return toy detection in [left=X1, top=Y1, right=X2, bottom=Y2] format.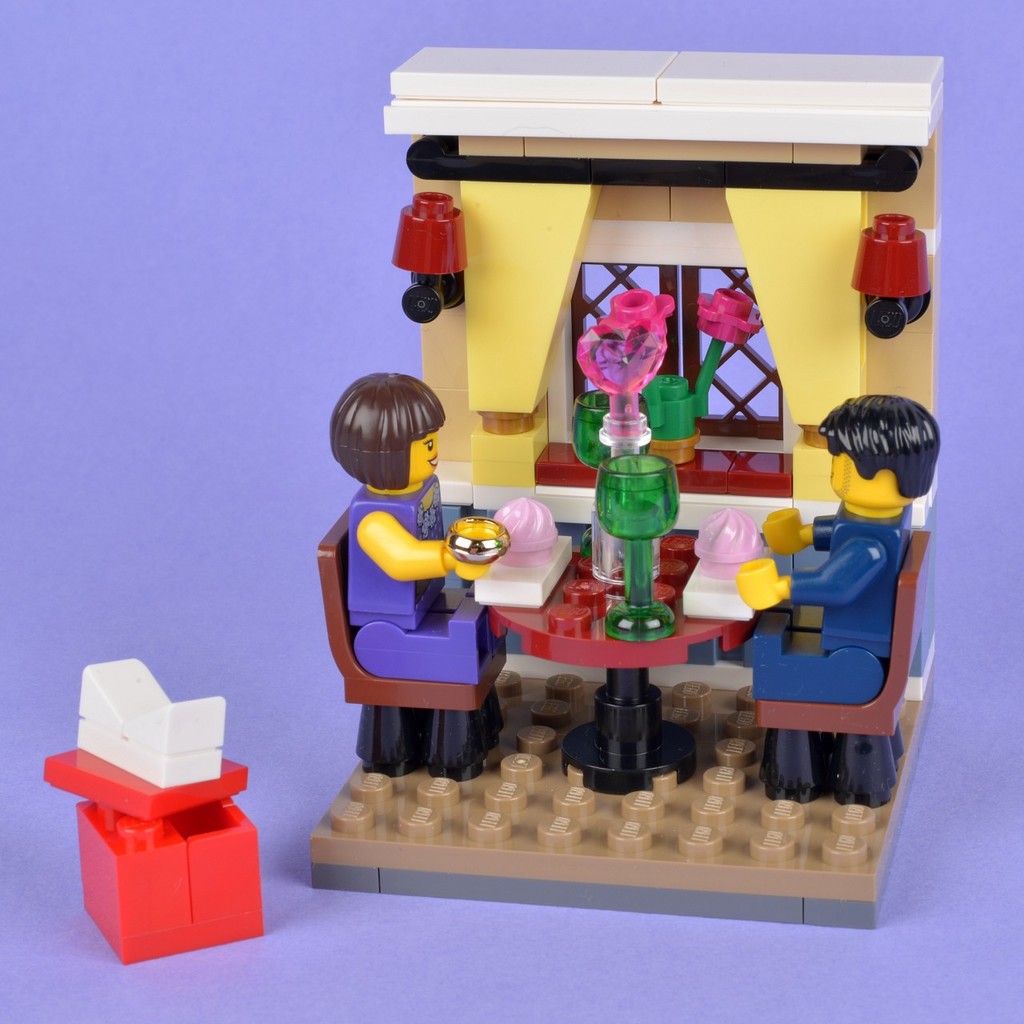
[left=79, top=797, right=266, bottom=968].
